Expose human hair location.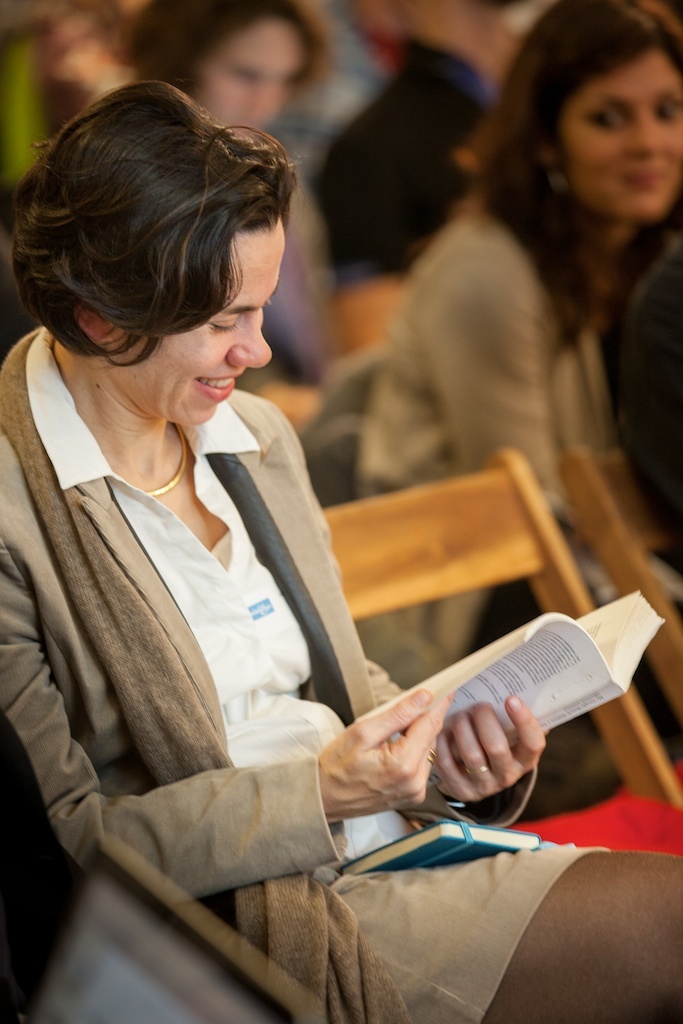
Exposed at [left=467, top=0, right=682, bottom=348].
